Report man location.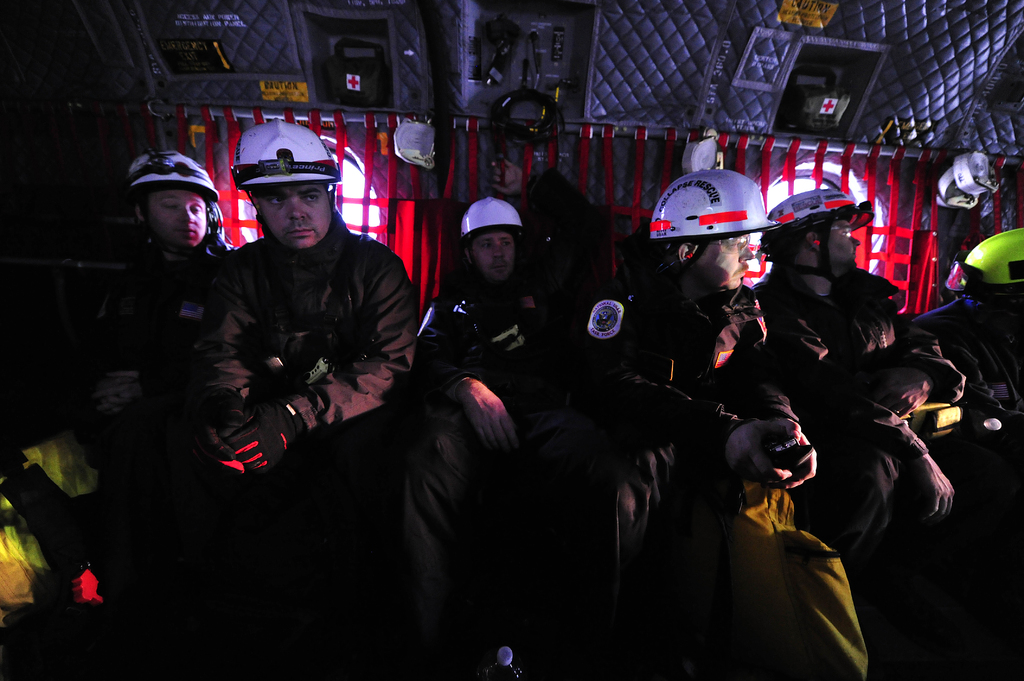
Report: (120, 156, 244, 426).
